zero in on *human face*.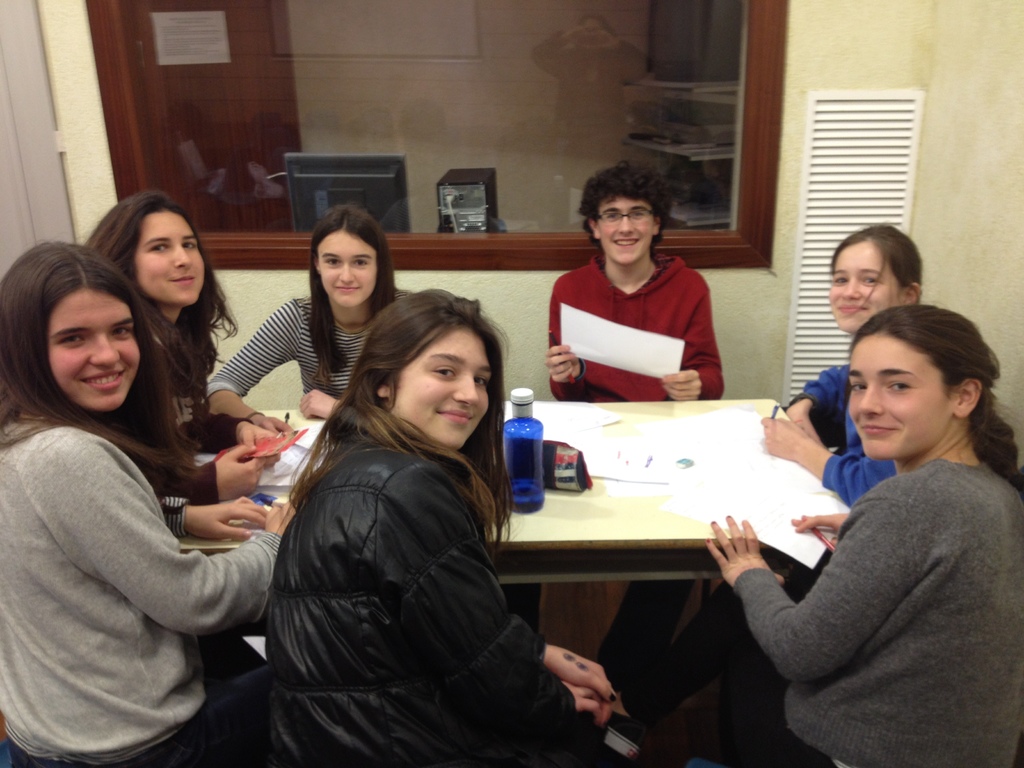
Zeroed in: {"x1": 847, "y1": 331, "x2": 944, "y2": 463}.
